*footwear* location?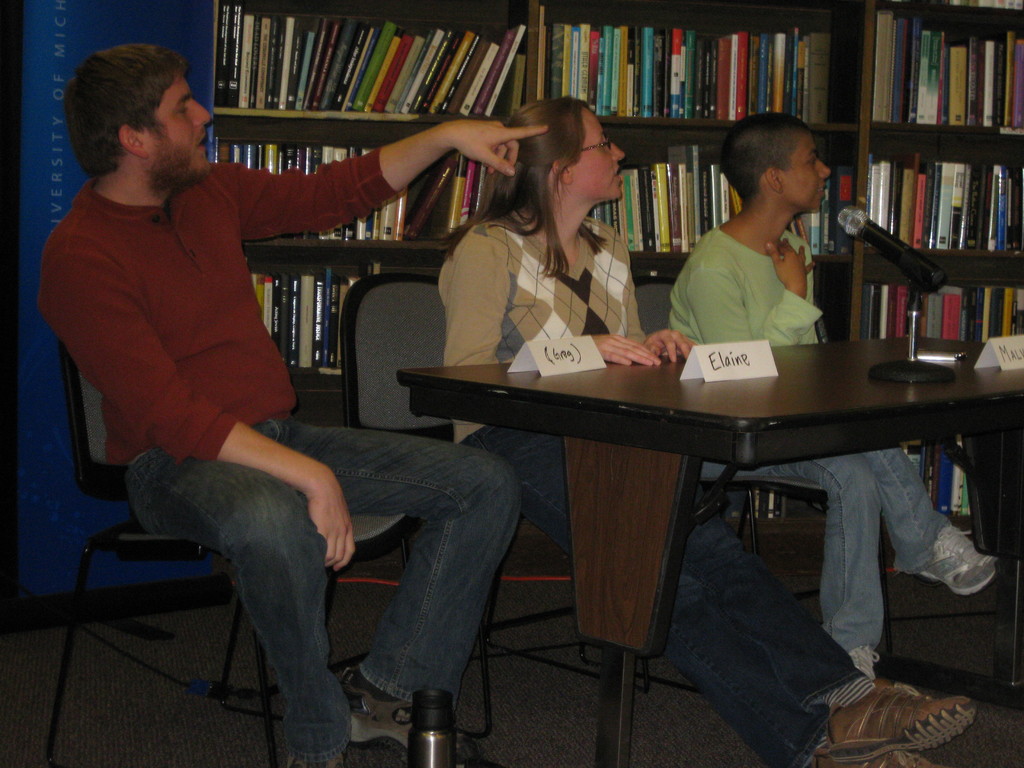
[left=334, top=661, right=461, bottom=765]
